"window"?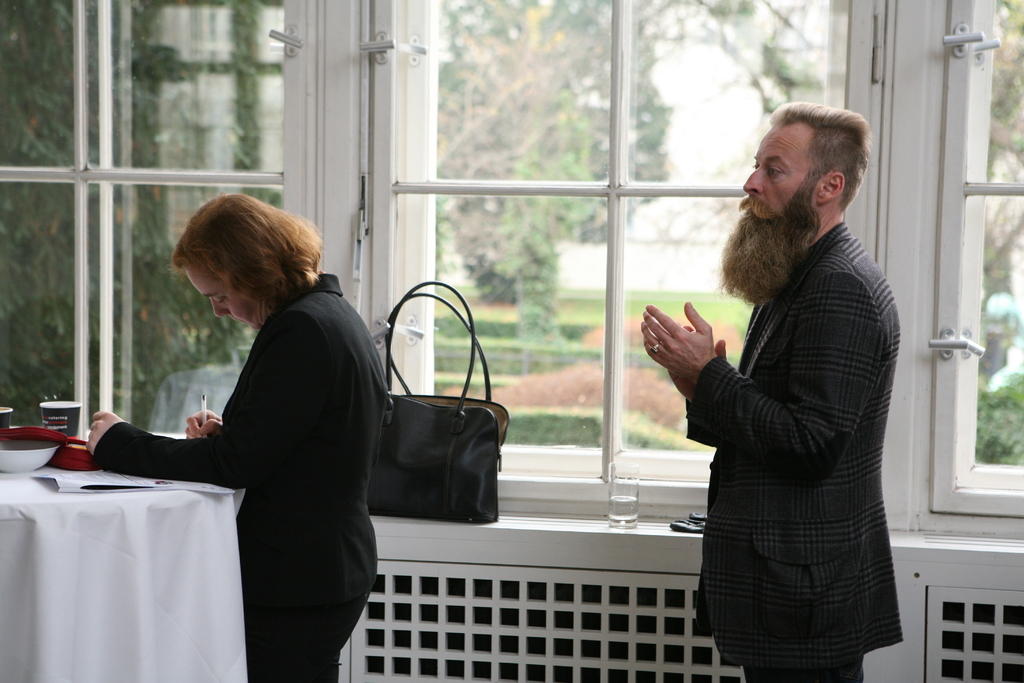
{"x1": 439, "y1": 0, "x2": 611, "y2": 177}
